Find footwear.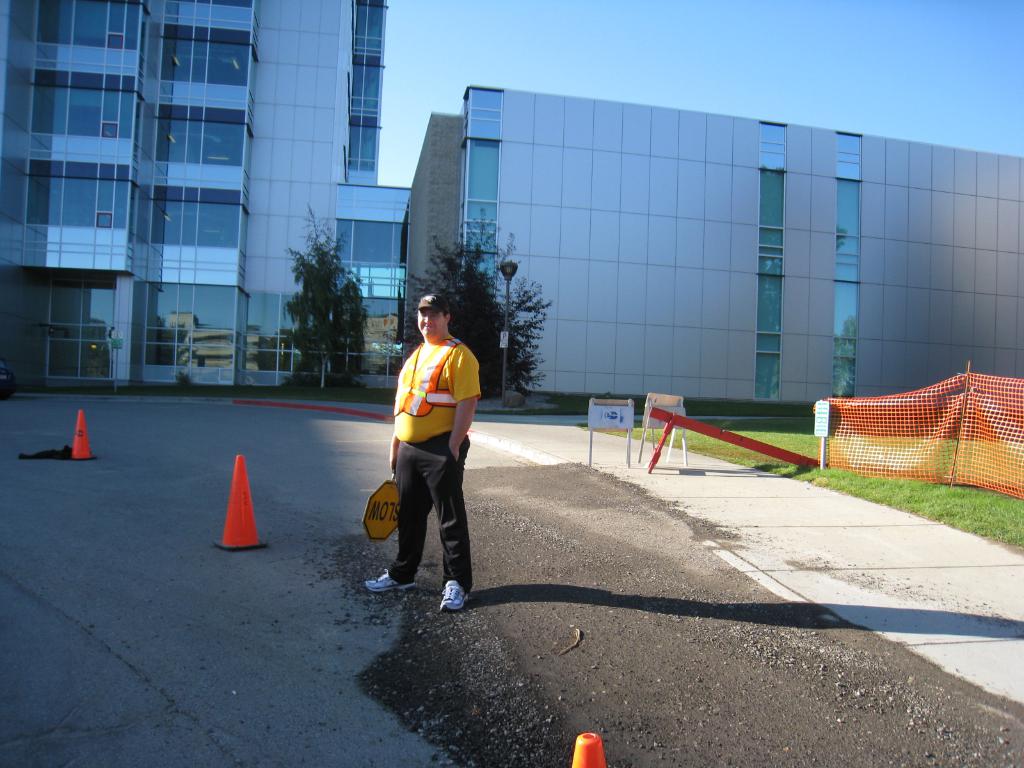
region(441, 579, 470, 614).
